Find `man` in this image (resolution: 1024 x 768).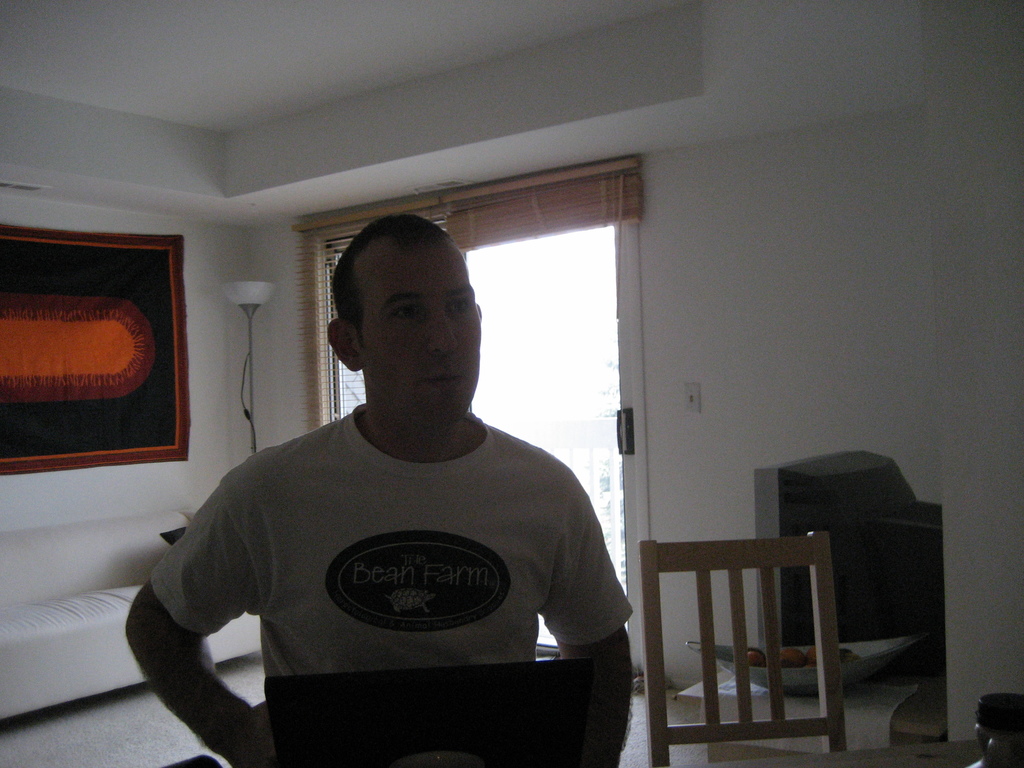
bbox=[141, 220, 646, 746].
